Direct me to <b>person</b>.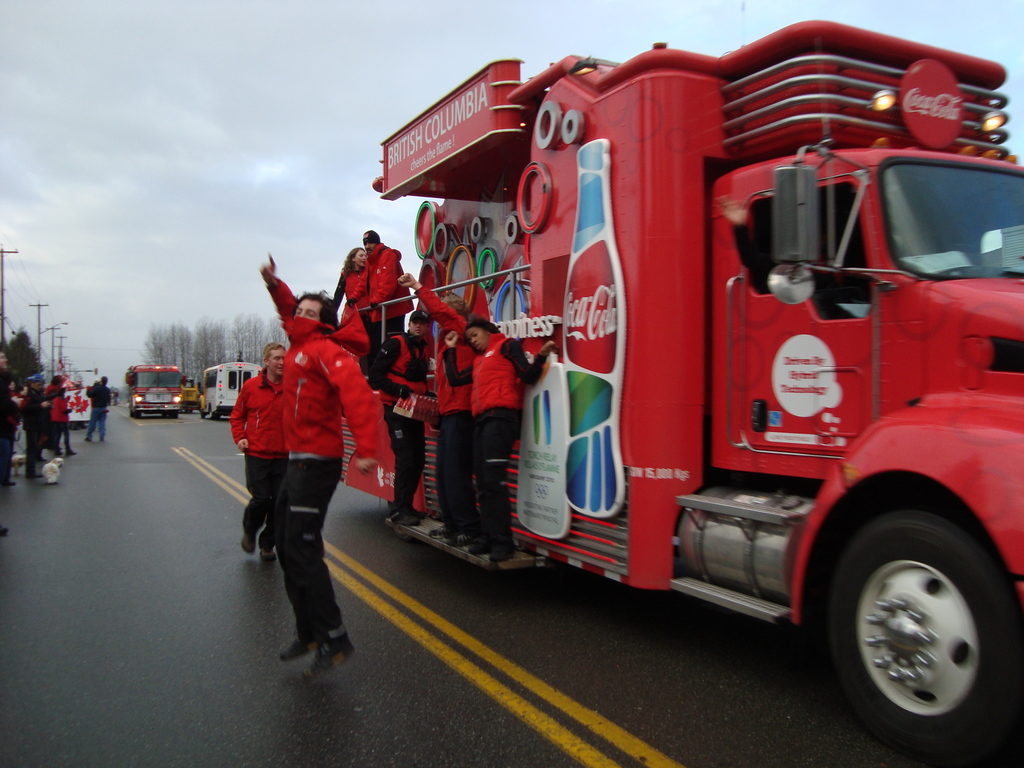
Direction: <bbox>361, 301, 435, 526</bbox>.
